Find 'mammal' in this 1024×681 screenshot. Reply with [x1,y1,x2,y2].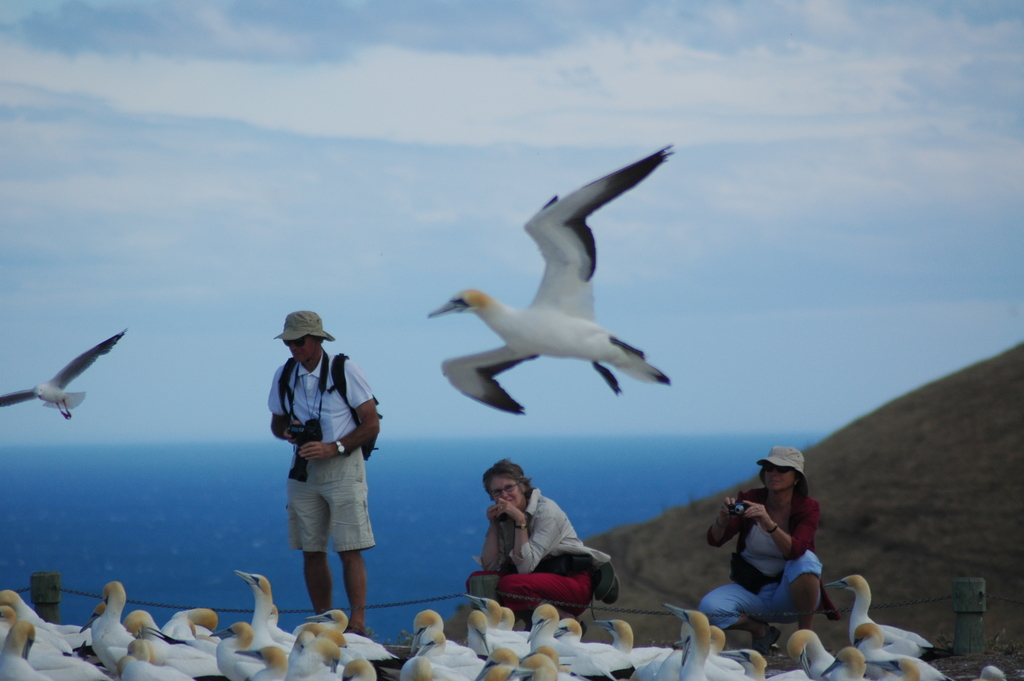
[472,455,601,614].
